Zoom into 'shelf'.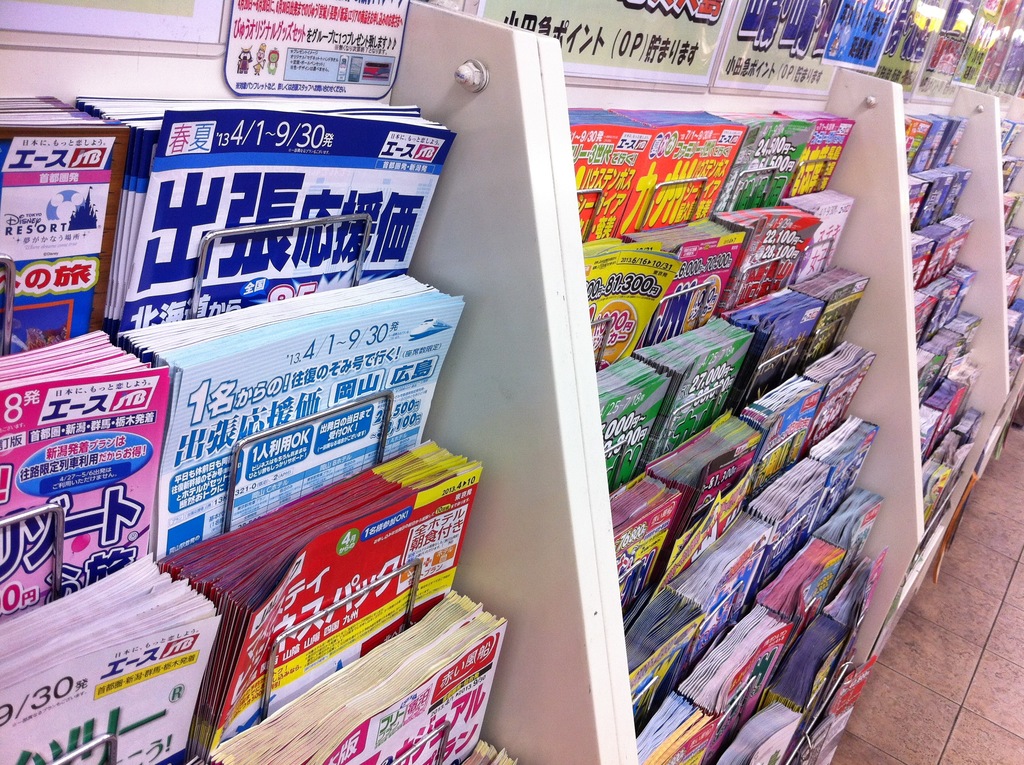
Zoom target: region(909, 86, 1020, 545).
